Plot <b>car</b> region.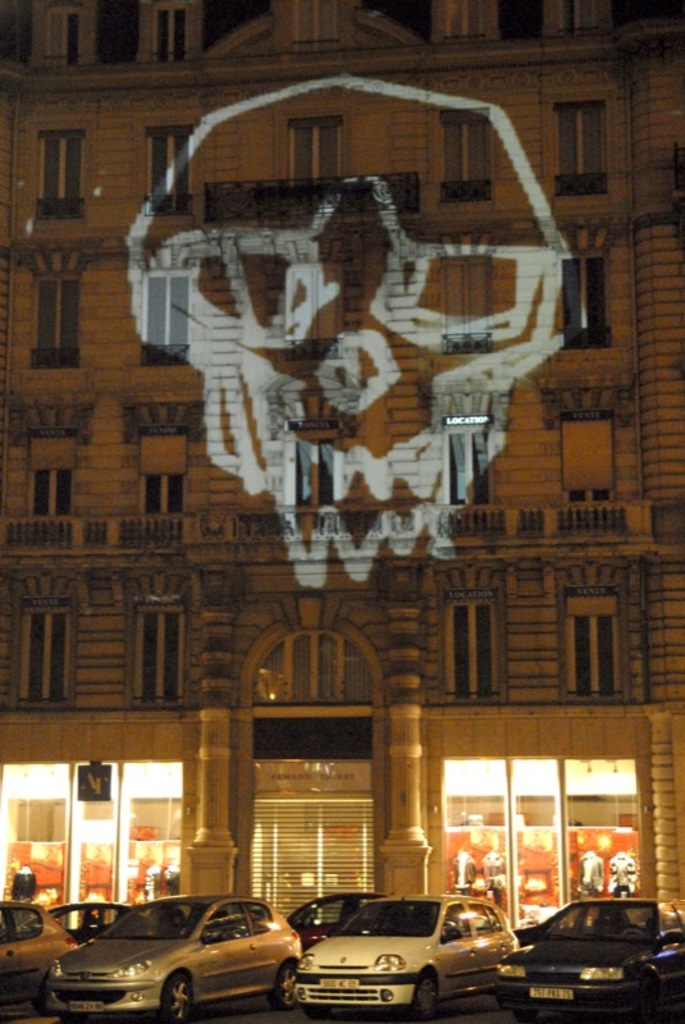
Plotted at <region>0, 911, 79, 1009</region>.
